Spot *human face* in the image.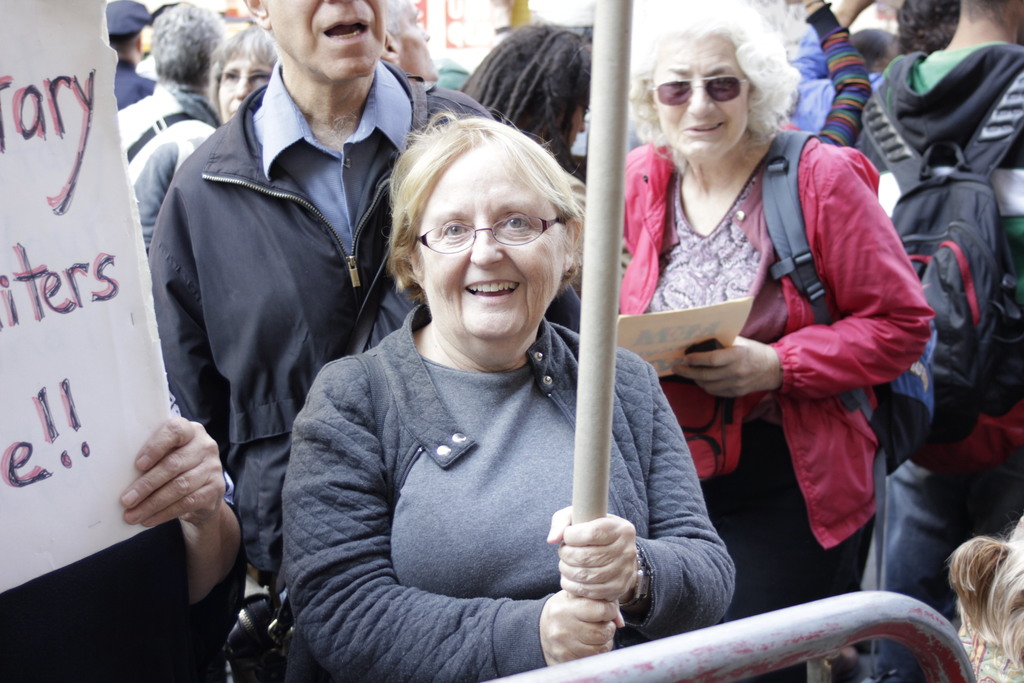
*human face* found at <region>218, 55, 270, 126</region>.
